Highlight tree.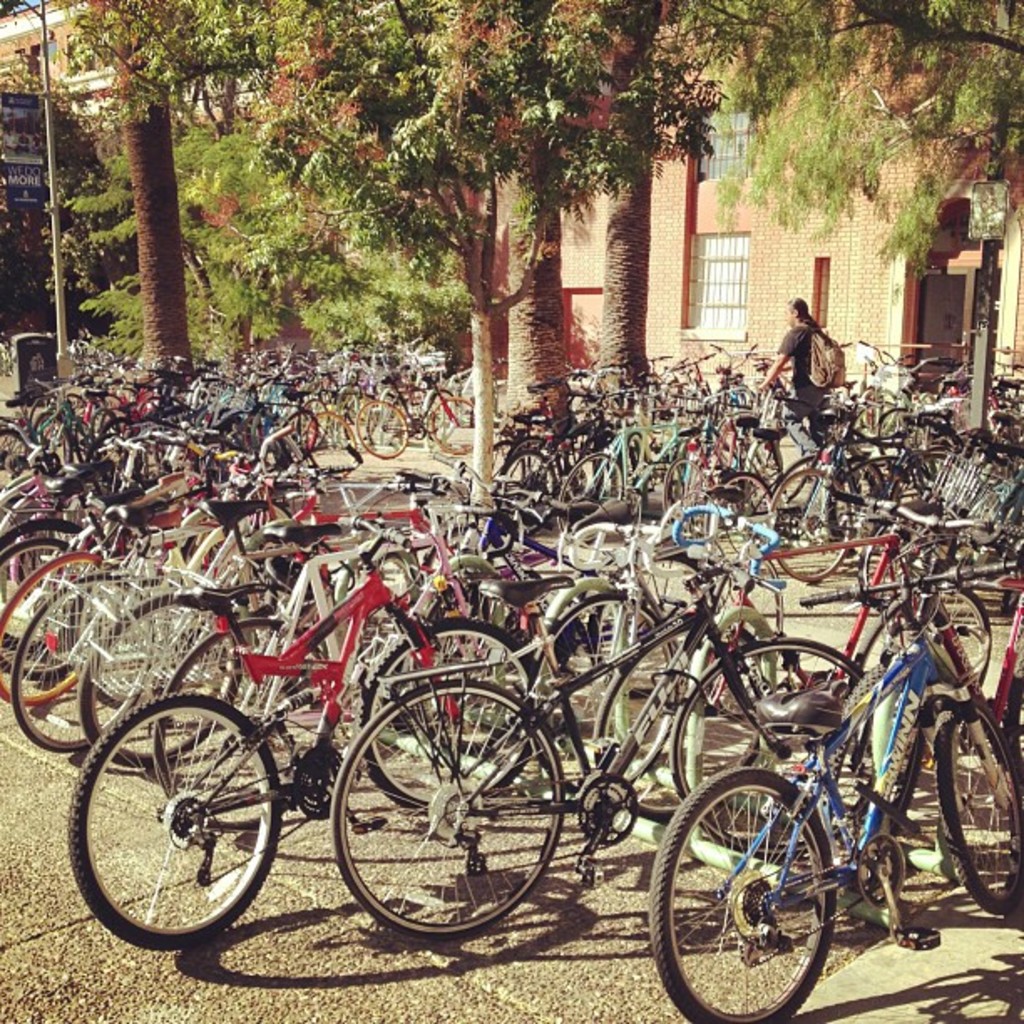
Highlighted region: l=110, t=0, r=194, b=366.
